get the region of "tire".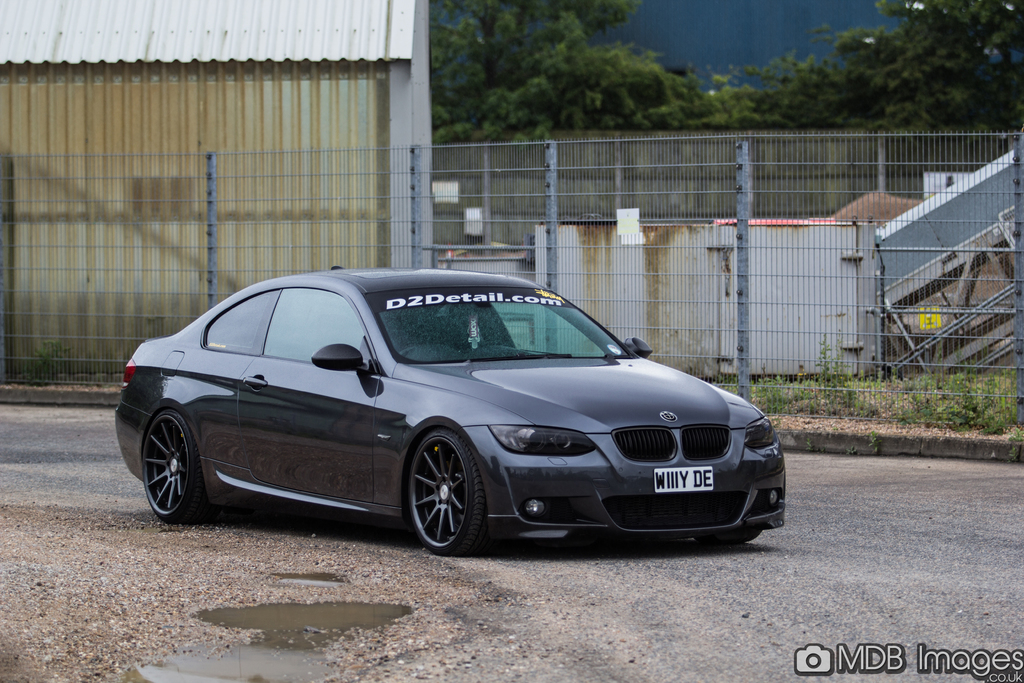
box=[404, 443, 485, 555].
